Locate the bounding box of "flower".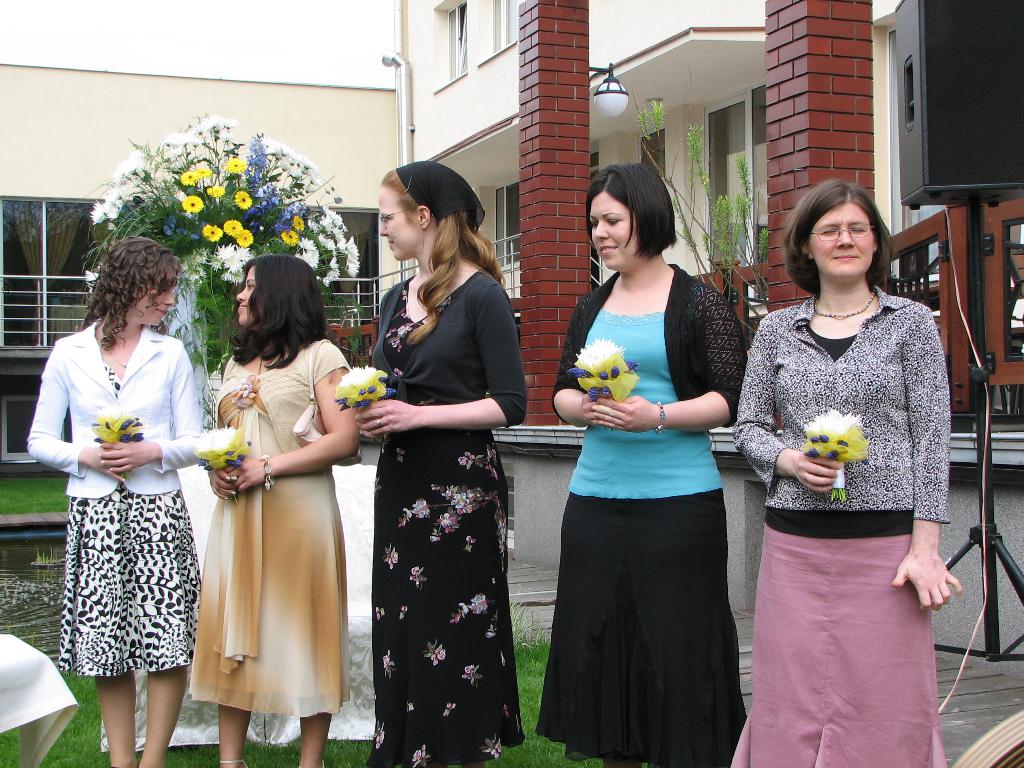
Bounding box: box=[211, 243, 254, 282].
